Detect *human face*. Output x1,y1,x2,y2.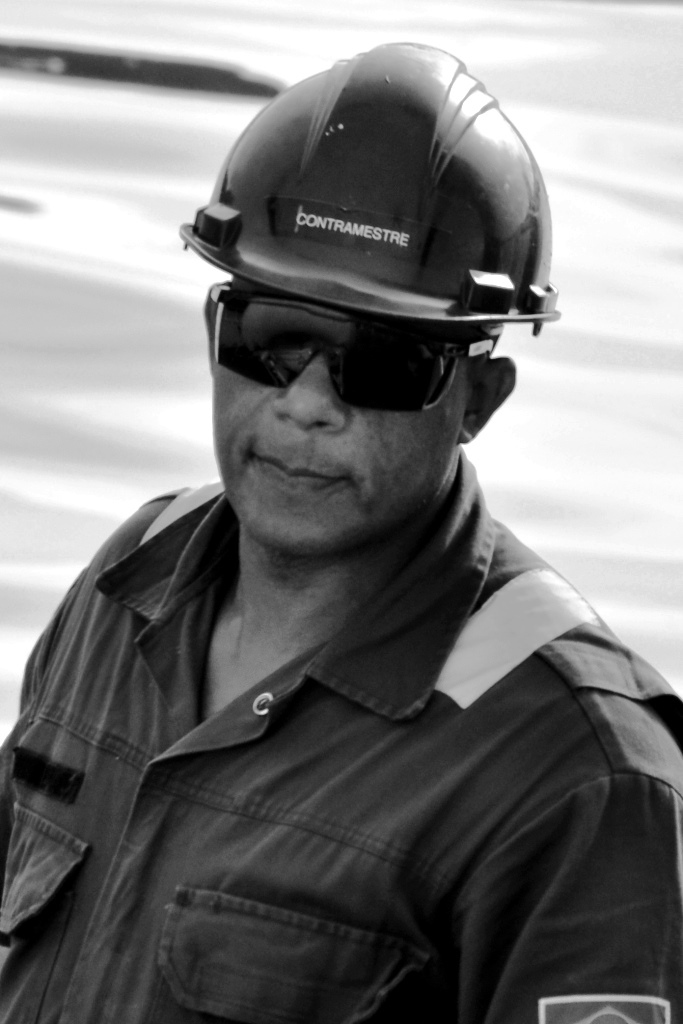
215,267,477,552.
